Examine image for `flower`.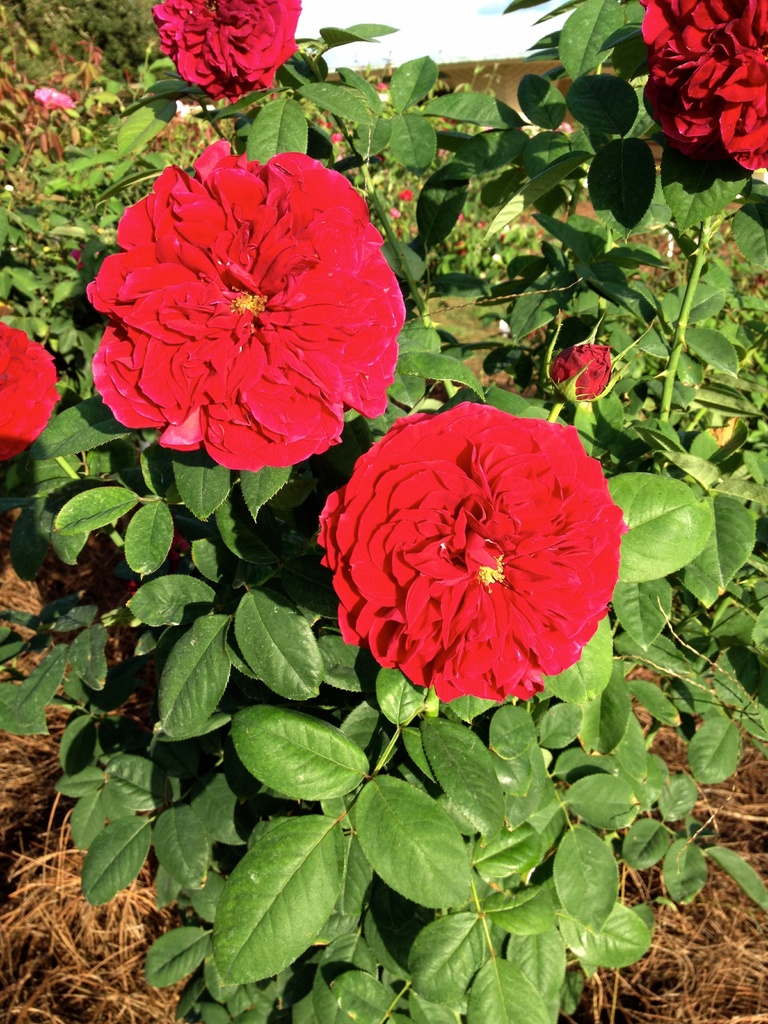
Examination result: locate(150, 0, 305, 97).
